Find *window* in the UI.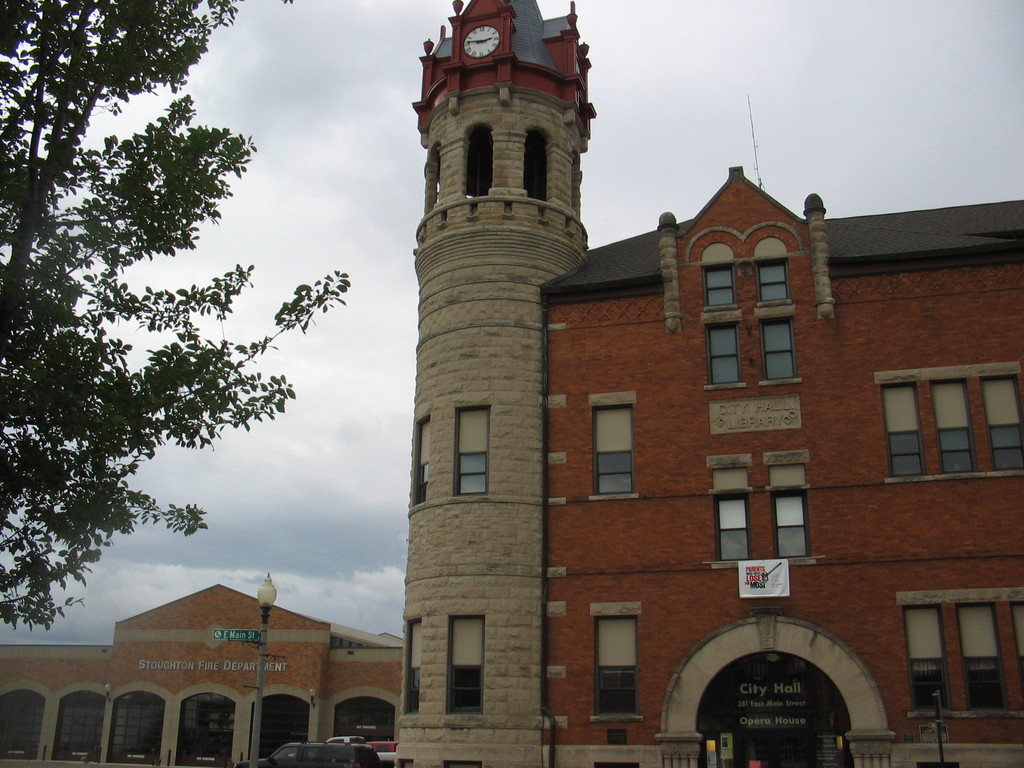
UI element at [700,264,735,312].
